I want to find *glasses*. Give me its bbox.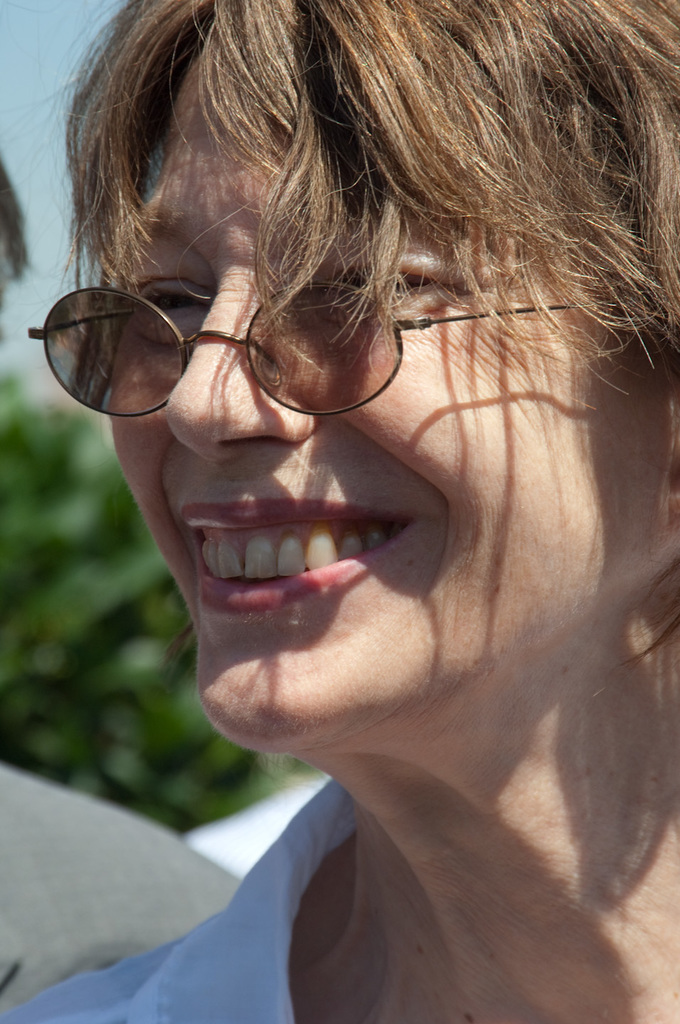
[6,252,452,408].
